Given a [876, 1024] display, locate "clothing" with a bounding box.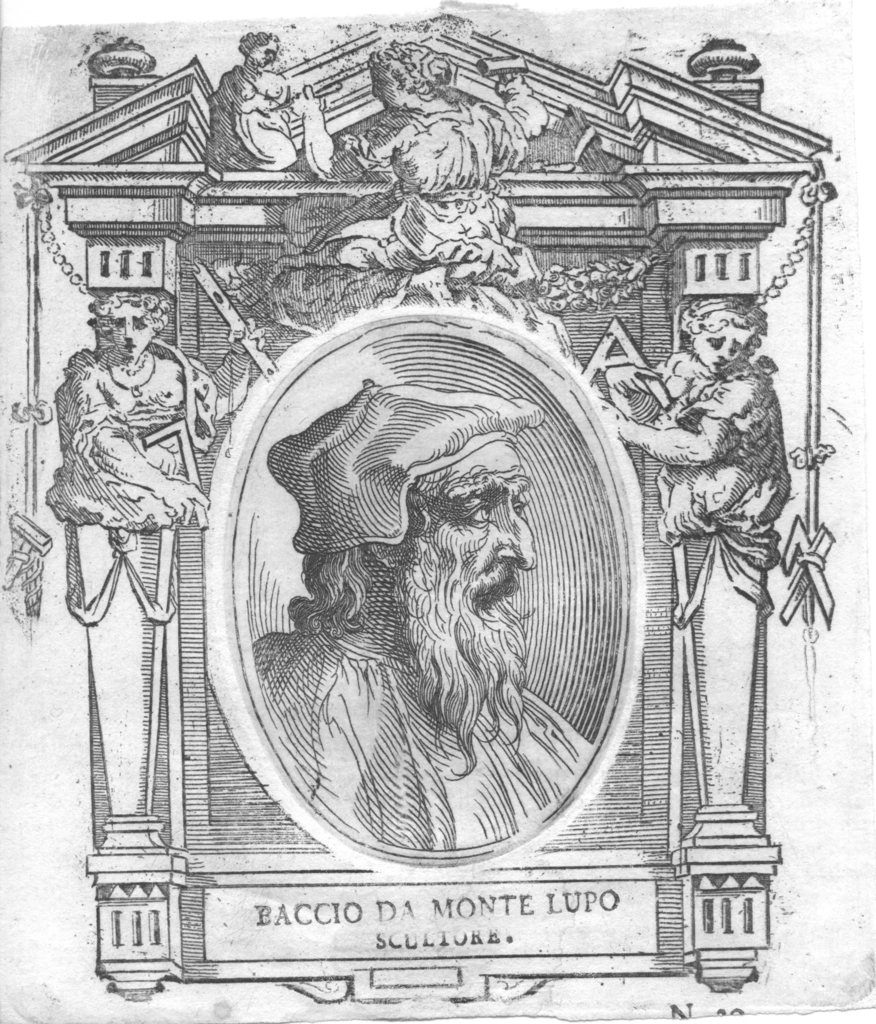
Located: bbox=(245, 640, 589, 851).
